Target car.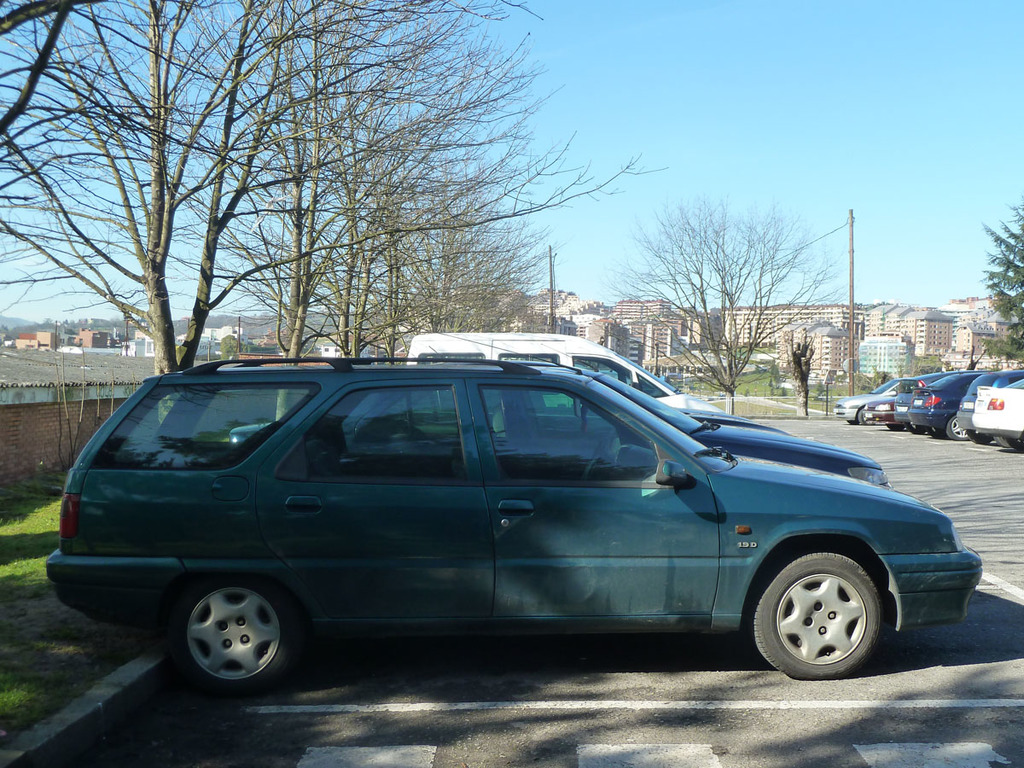
Target region: pyautogui.locateOnScreen(836, 379, 904, 422).
